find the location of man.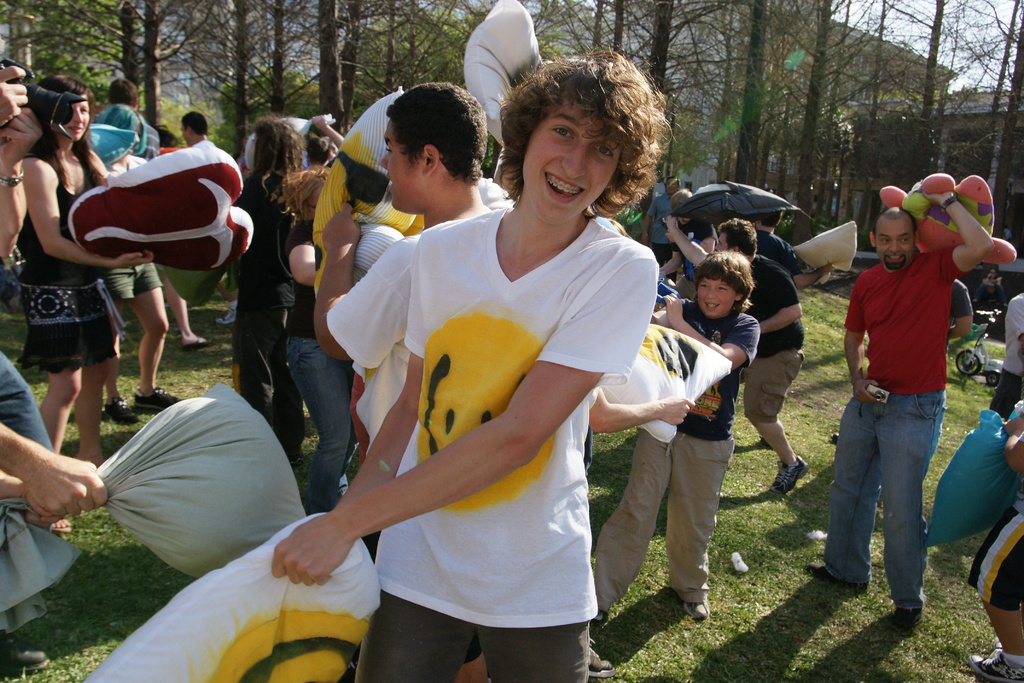
Location: [x1=303, y1=113, x2=344, y2=174].
